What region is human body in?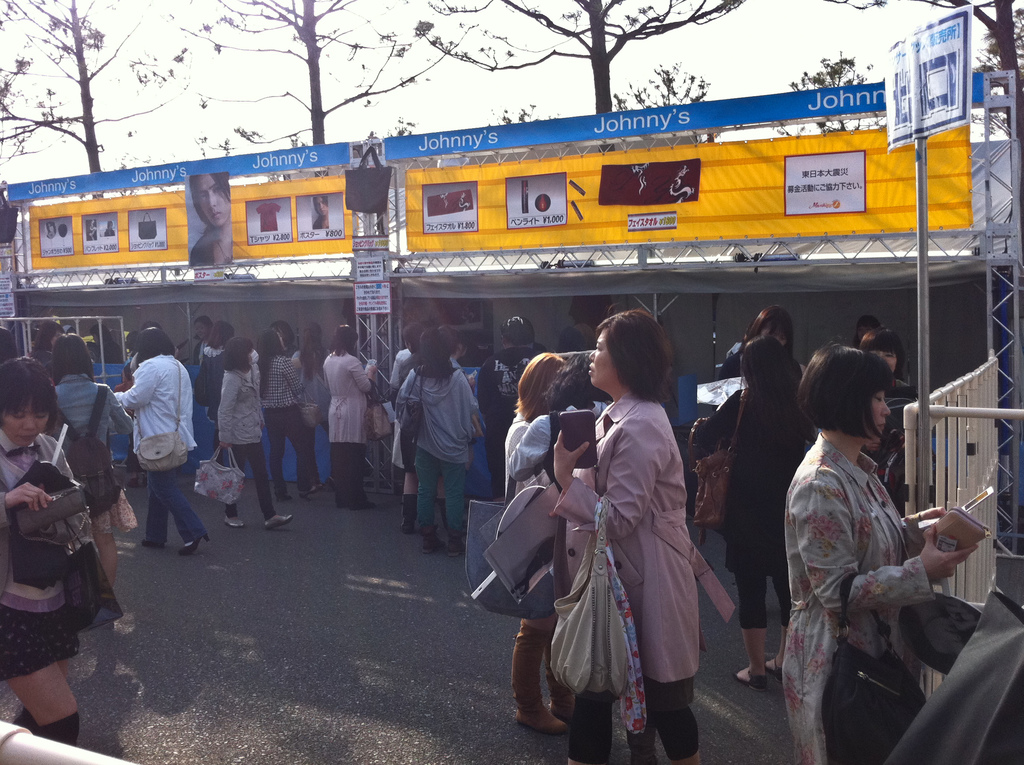
(474, 314, 541, 502).
